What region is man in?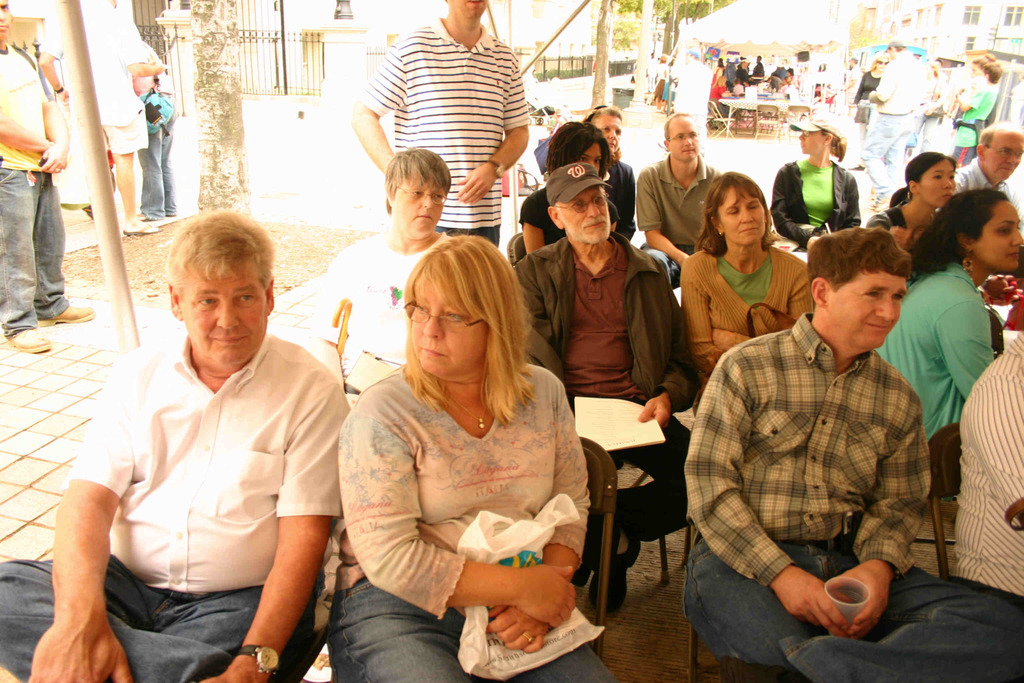
Rect(509, 160, 700, 617).
